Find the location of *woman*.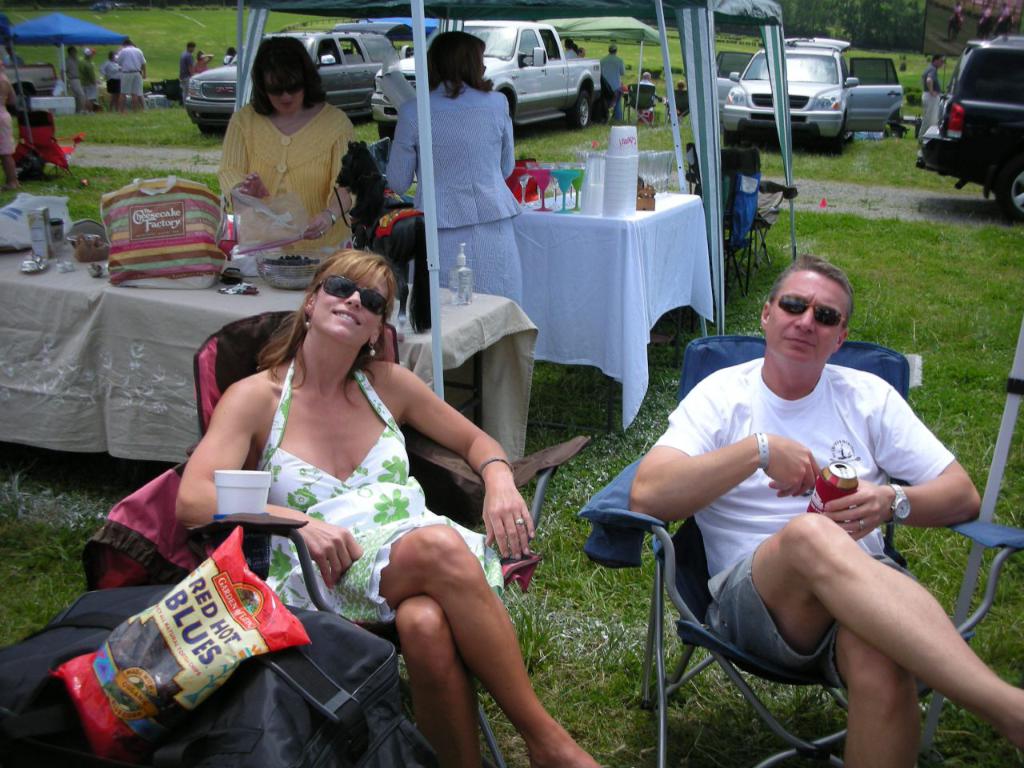
Location: Rect(158, 218, 516, 725).
